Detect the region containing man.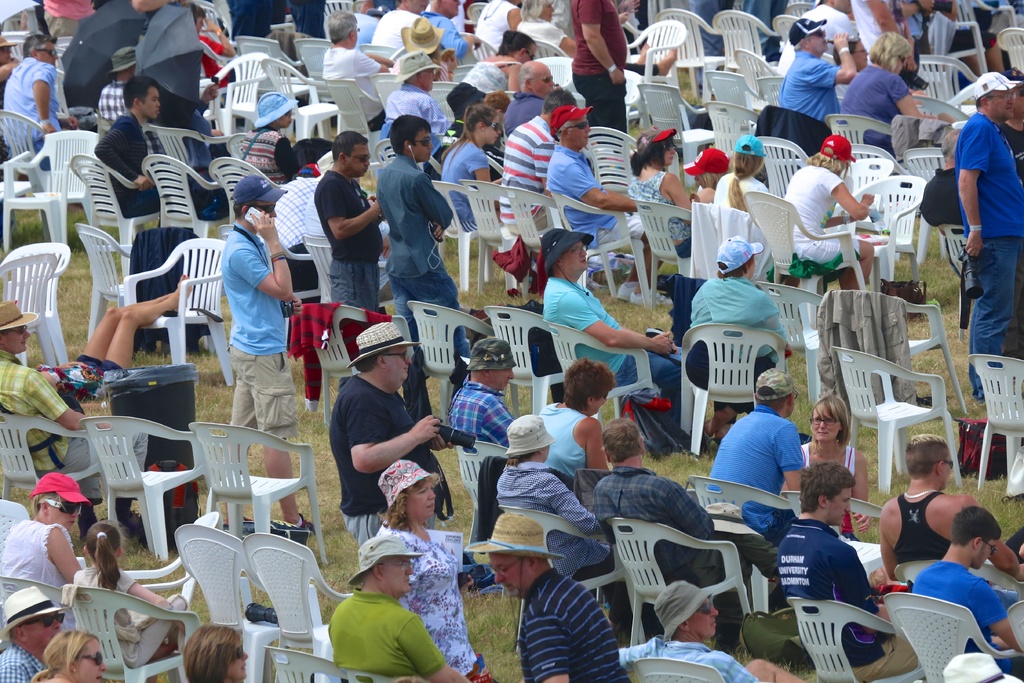
(309,131,385,313).
